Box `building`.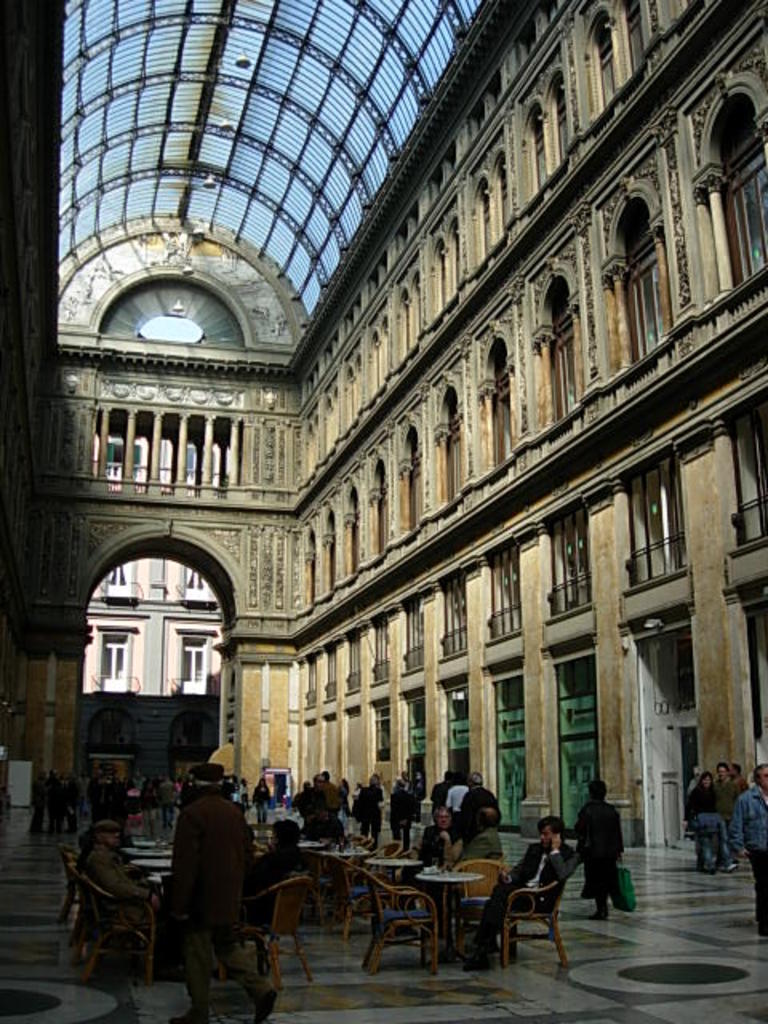
(x1=77, y1=421, x2=240, y2=781).
